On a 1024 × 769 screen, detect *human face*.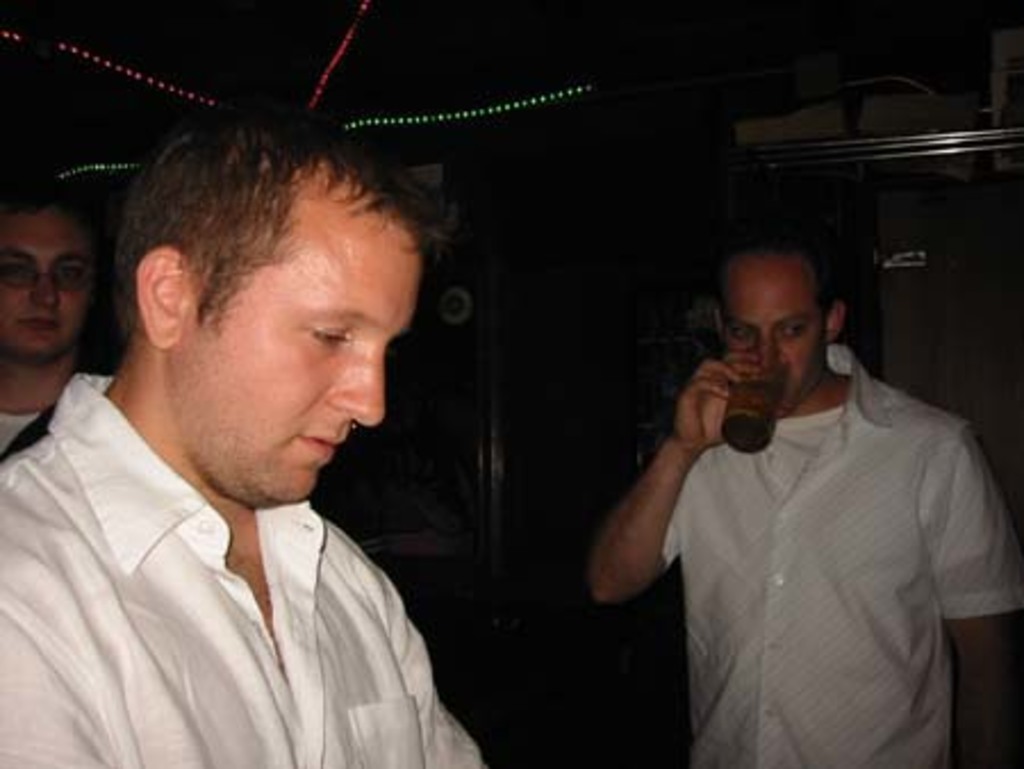
191/196/419/510.
